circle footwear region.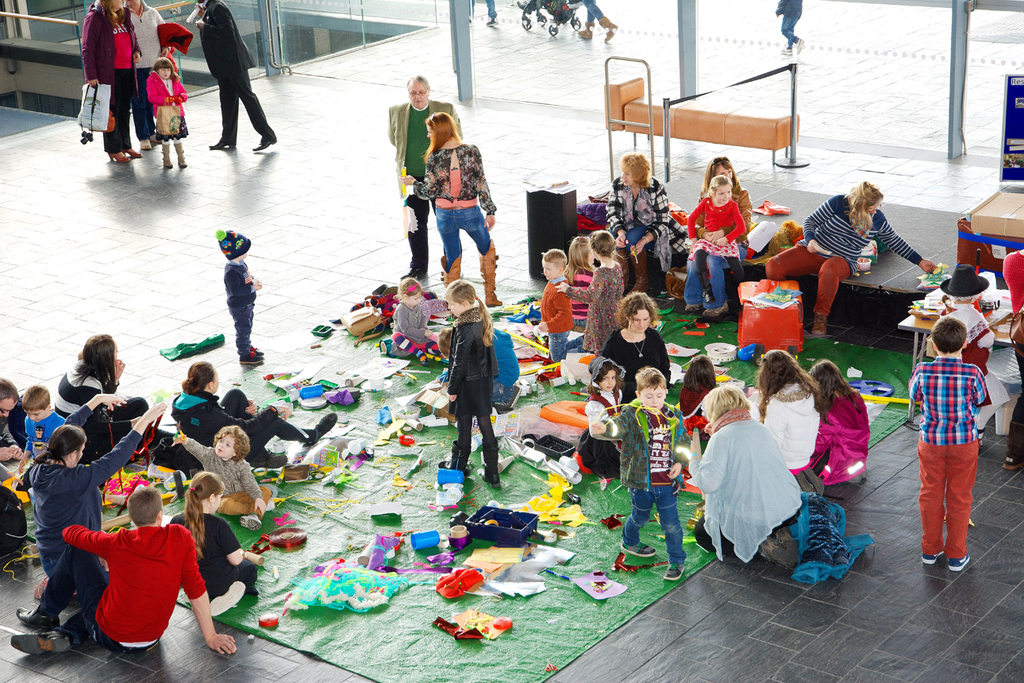
Region: (left=947, top=553, right=971, bottom=573).
